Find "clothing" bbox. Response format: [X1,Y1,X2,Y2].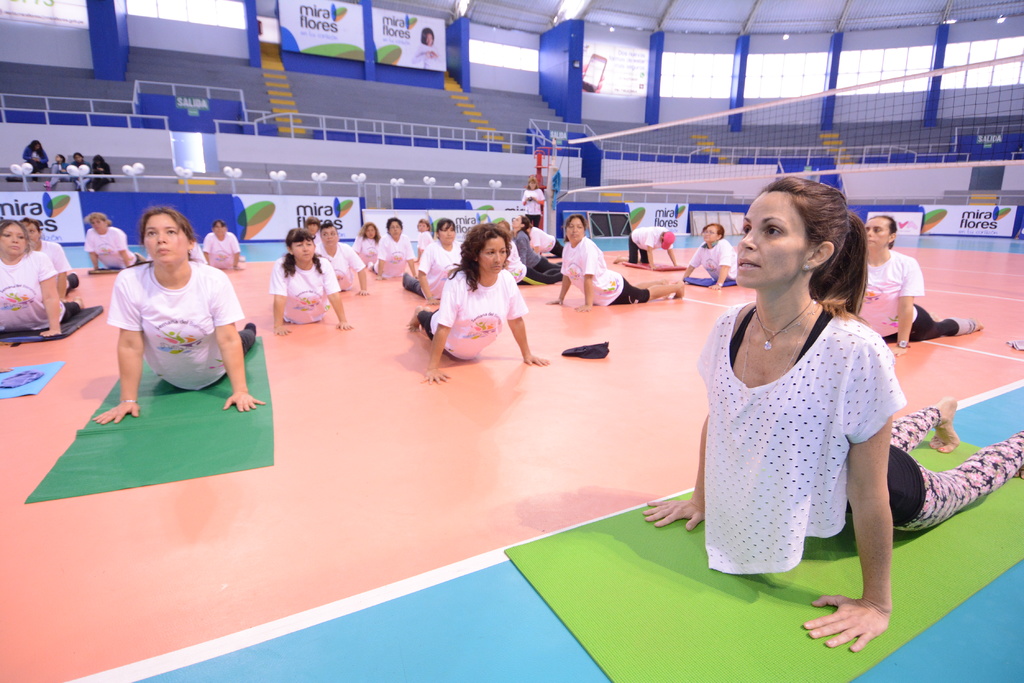
[24,139,54,177].
